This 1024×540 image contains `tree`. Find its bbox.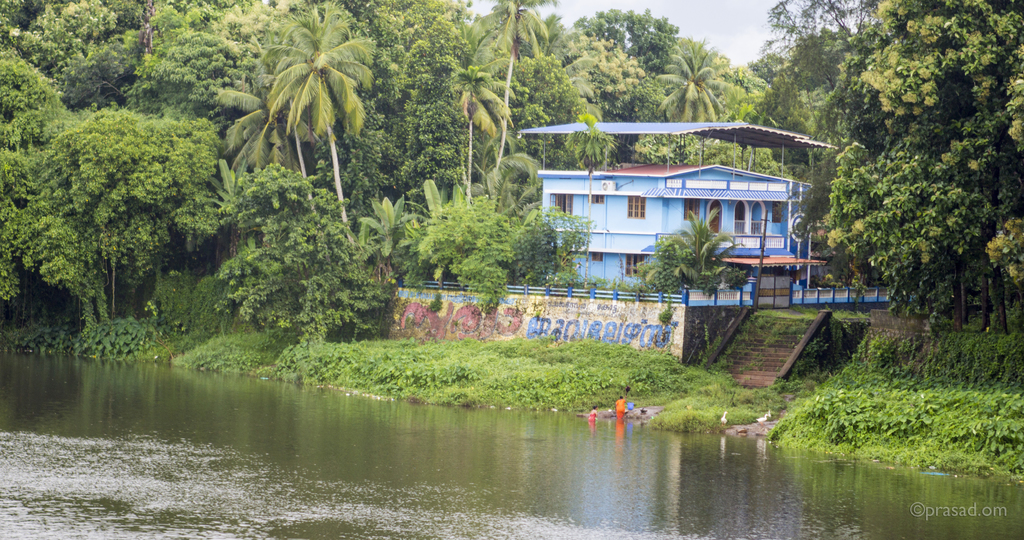
Rect(444, 19, 519, 207).
